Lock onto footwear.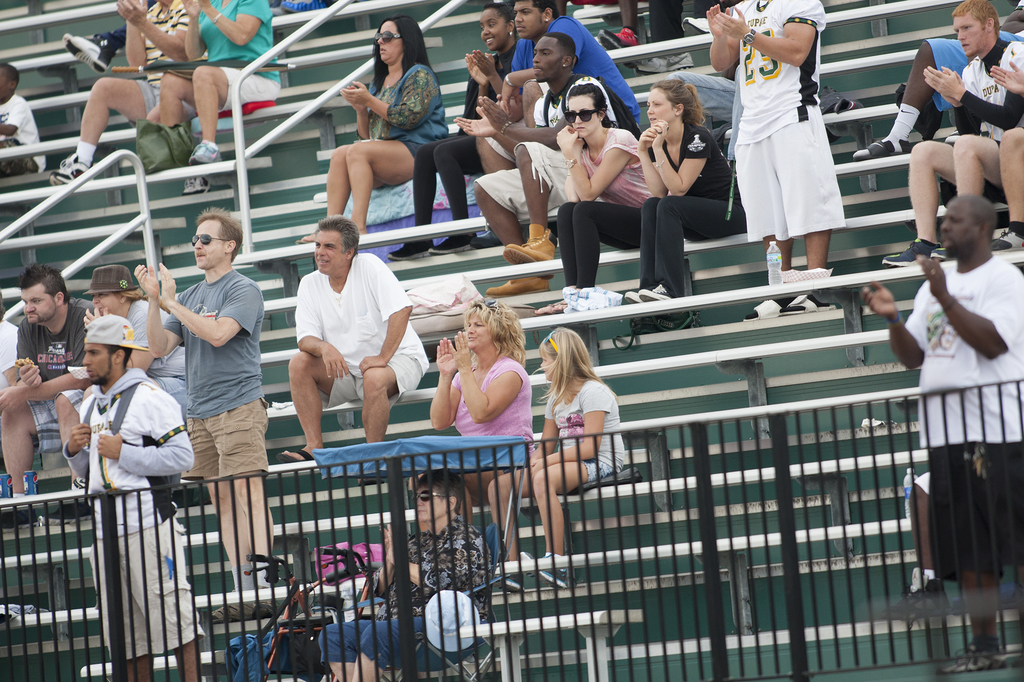
Locked: Rect(875, 234, 935, 263).
